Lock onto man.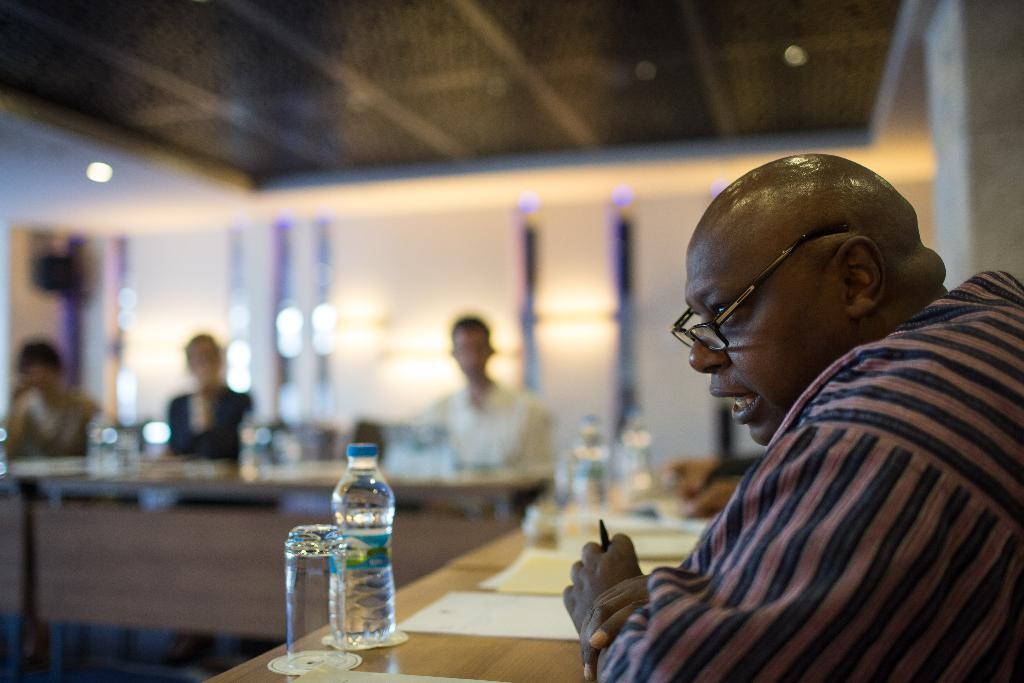
Locked: <box>554,136,1005,681</box>.
